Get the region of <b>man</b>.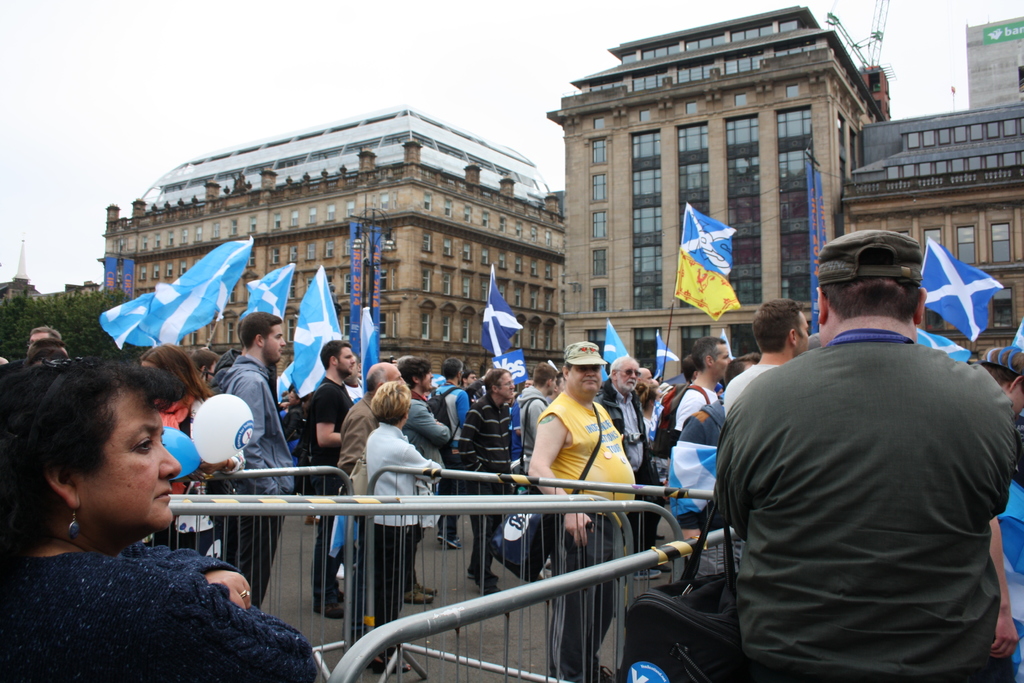
bbox(305, 339, 357, 618).
